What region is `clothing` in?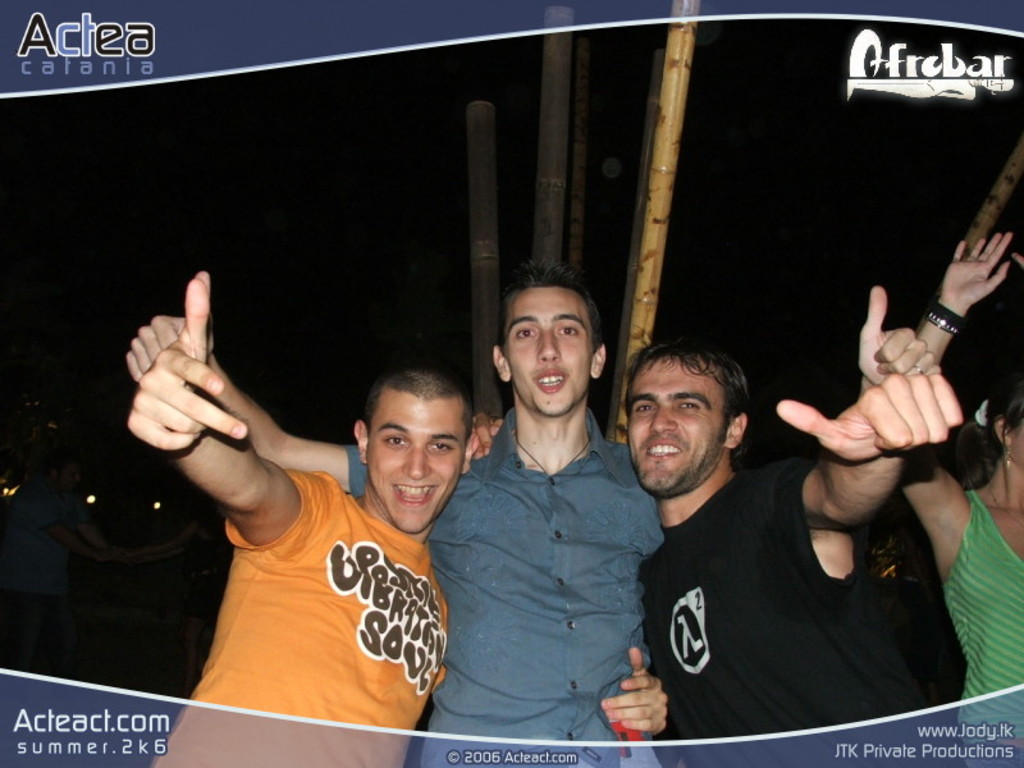
(x1=643, y1=462, x2=959, y2=737).
